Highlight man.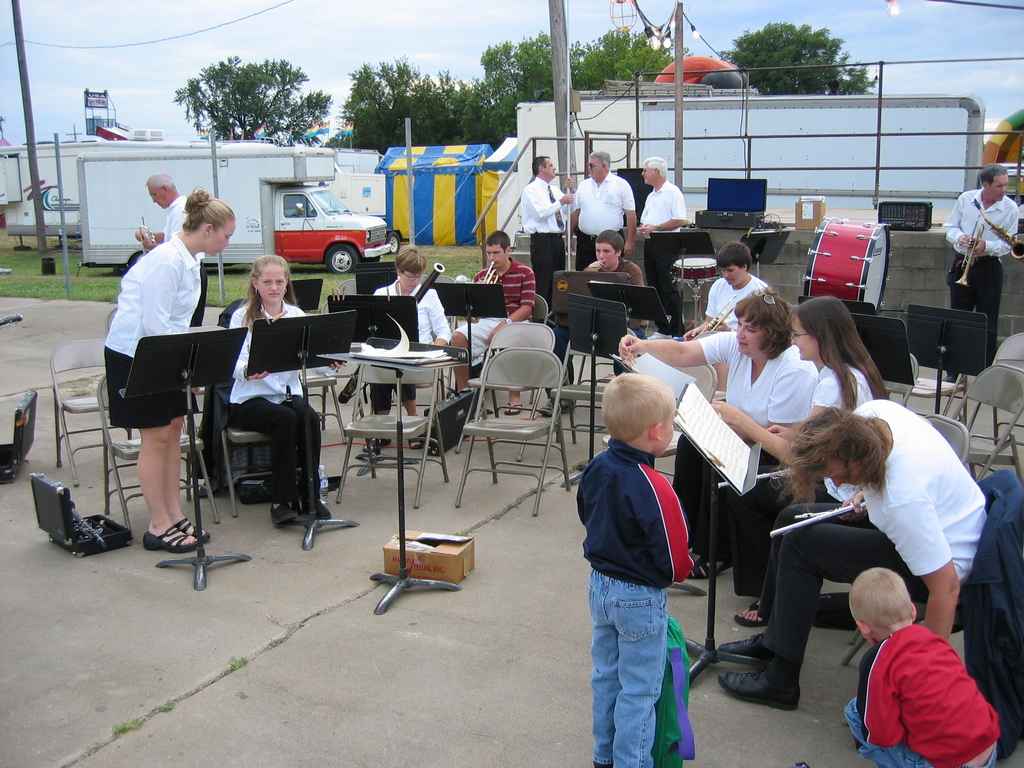
Highlighted region: rect(943, 165, 1018, 382).
